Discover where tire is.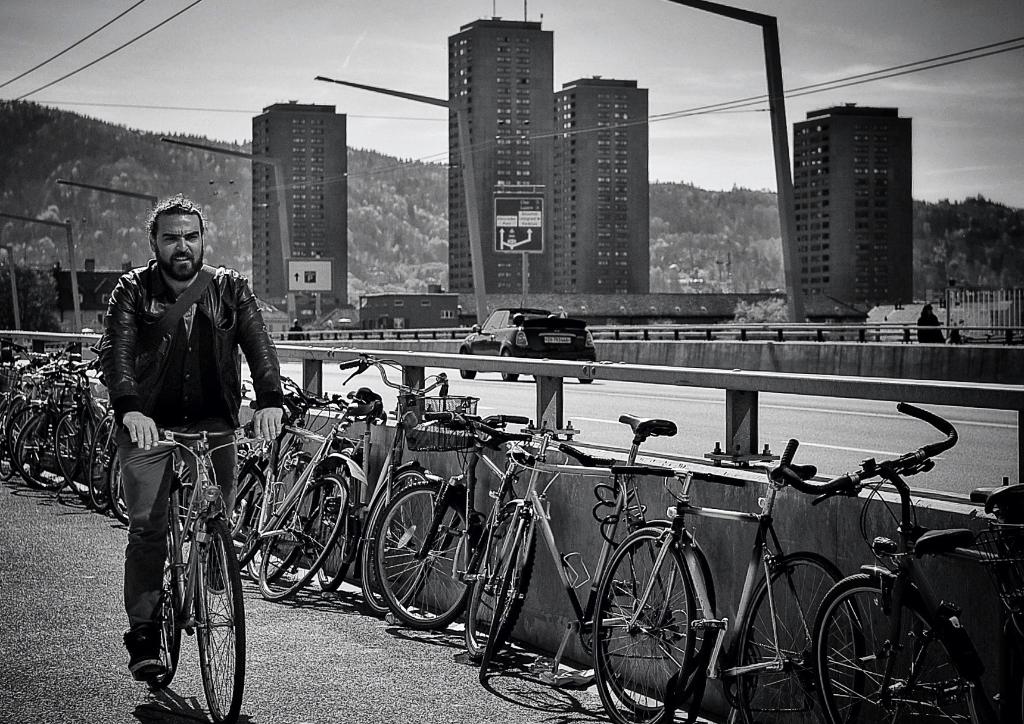
Discovered at 202, 512, 252, 723.
